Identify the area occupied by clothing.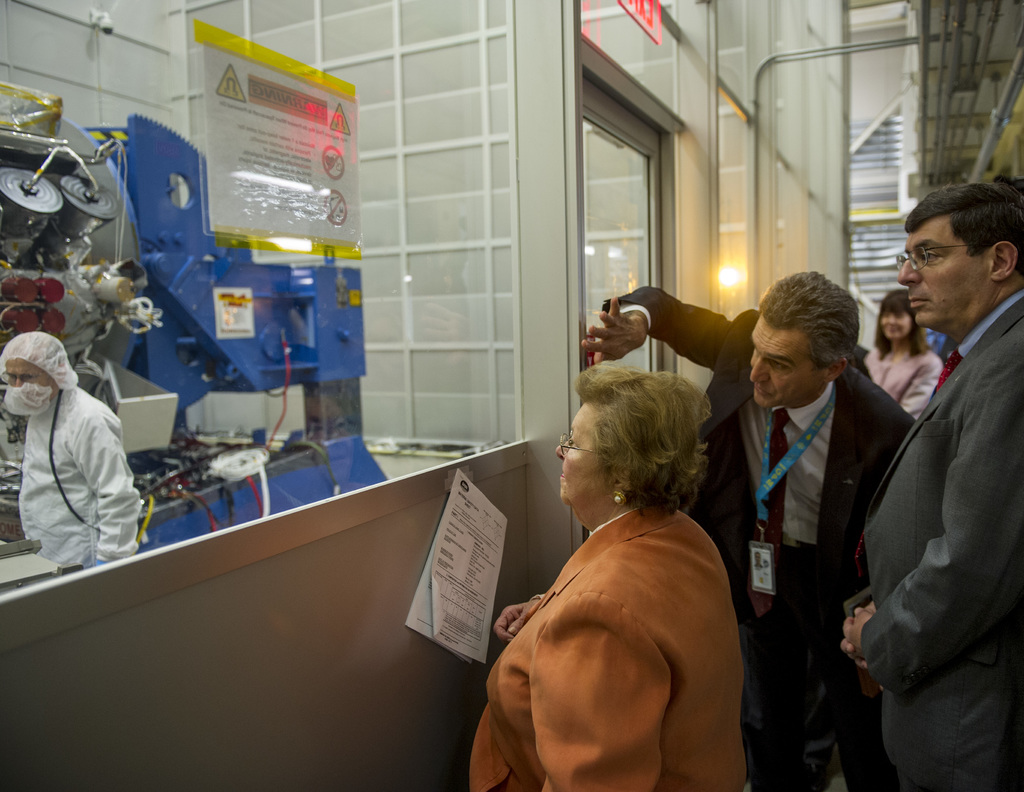
Area: box=[867, 342, 939, 415].
